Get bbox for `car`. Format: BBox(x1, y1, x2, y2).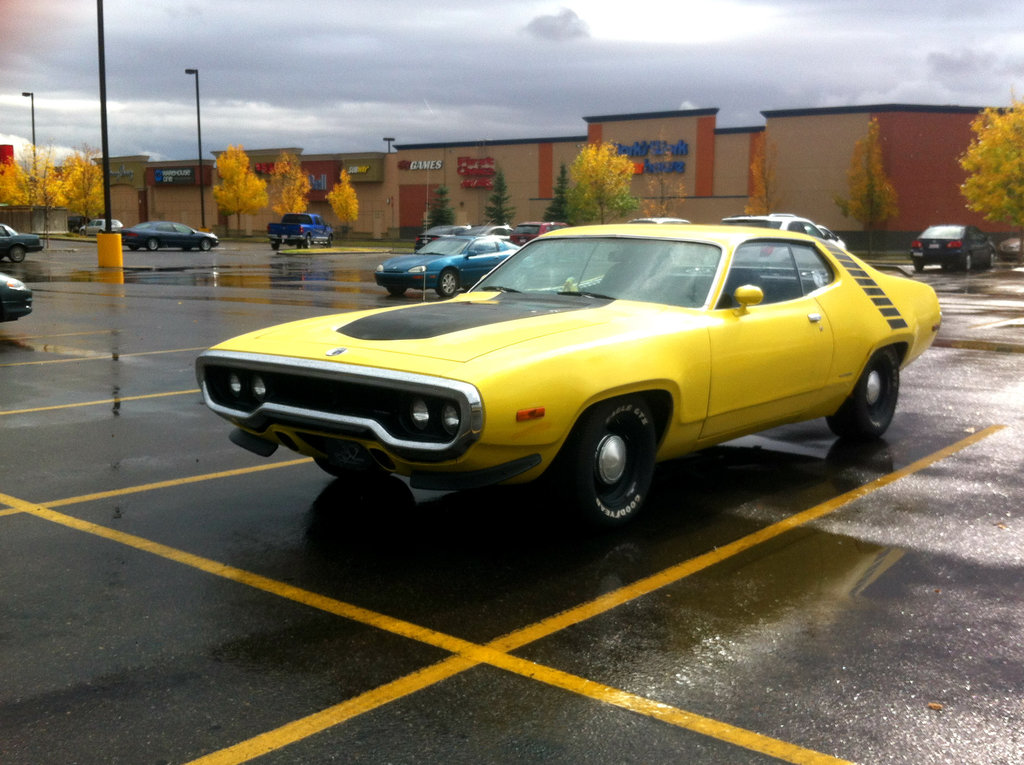
BBox(0, 225, 47, 263).
